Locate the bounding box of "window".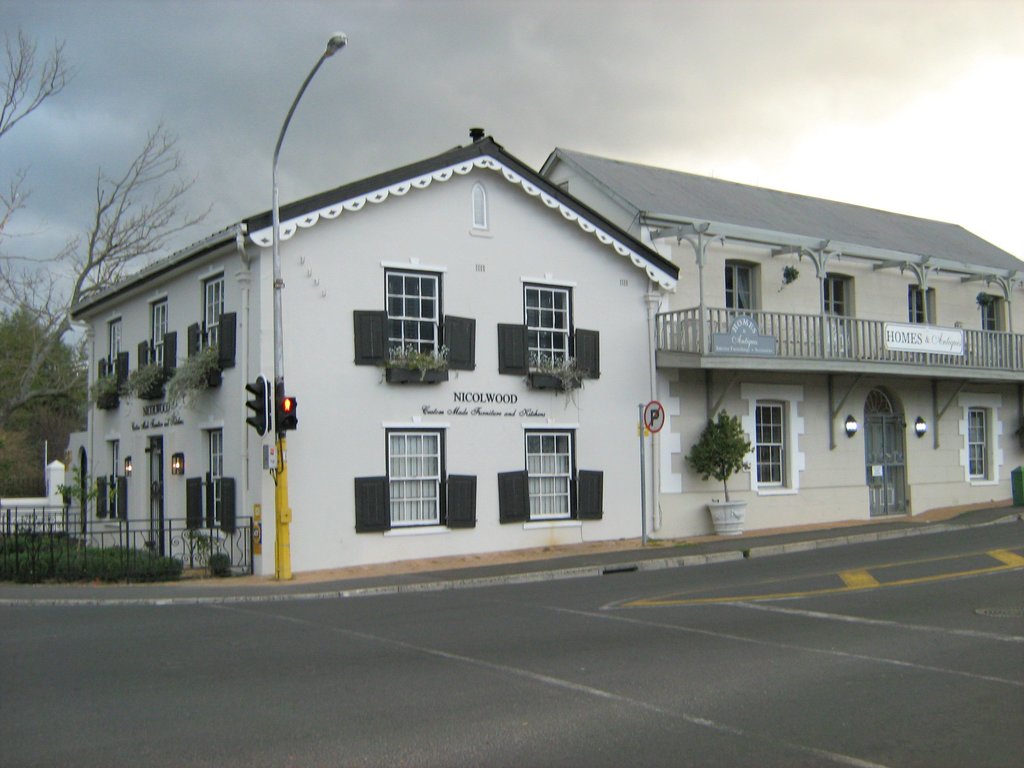
Bounding box: x1=373 y1=417 x2=445 y2=524.
